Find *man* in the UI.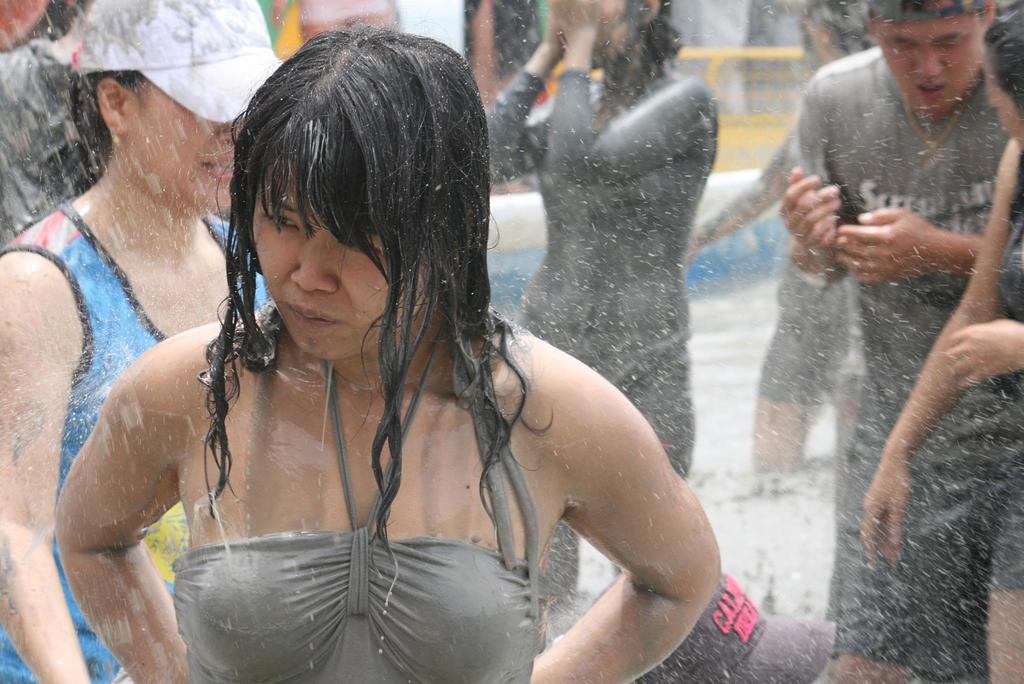
UI element at locate(780, 0, 1014, 617).
